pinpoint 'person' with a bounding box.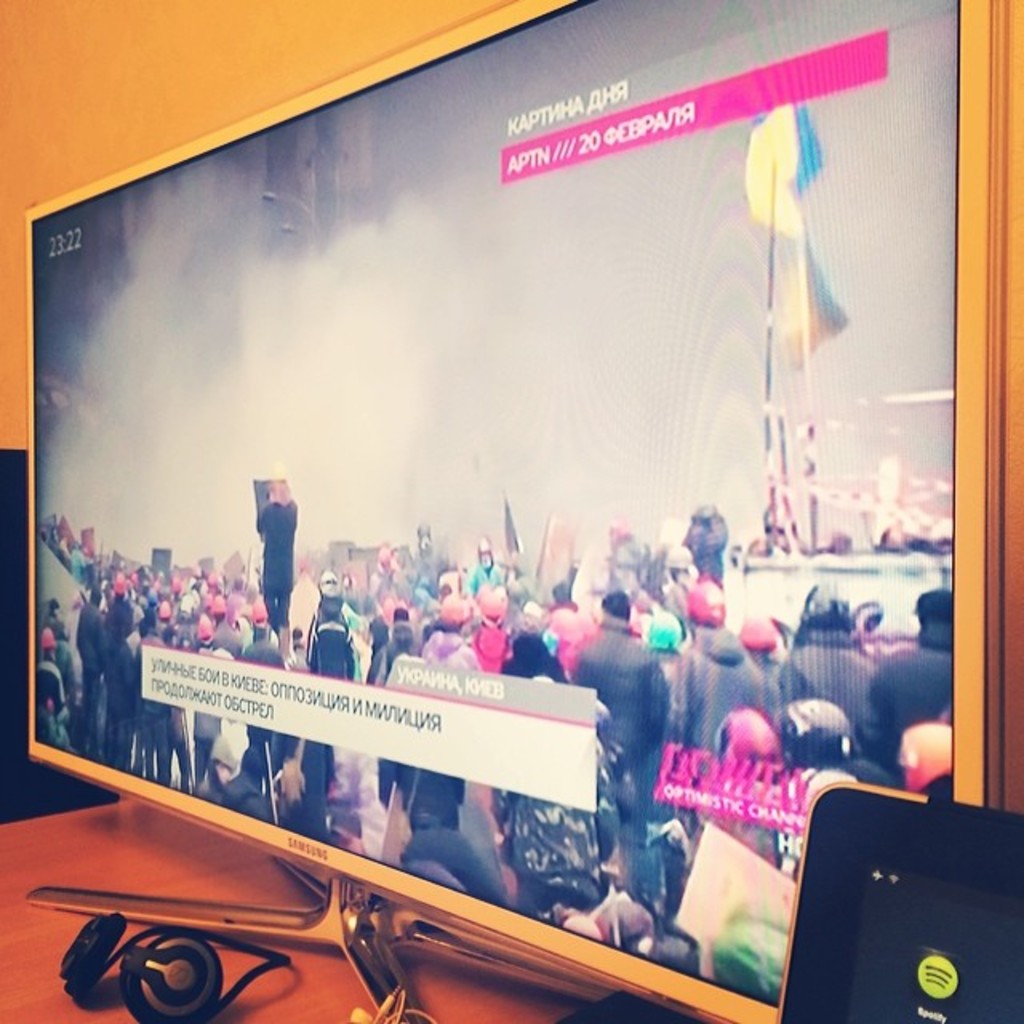
<box>566,589,669,899</box>.
